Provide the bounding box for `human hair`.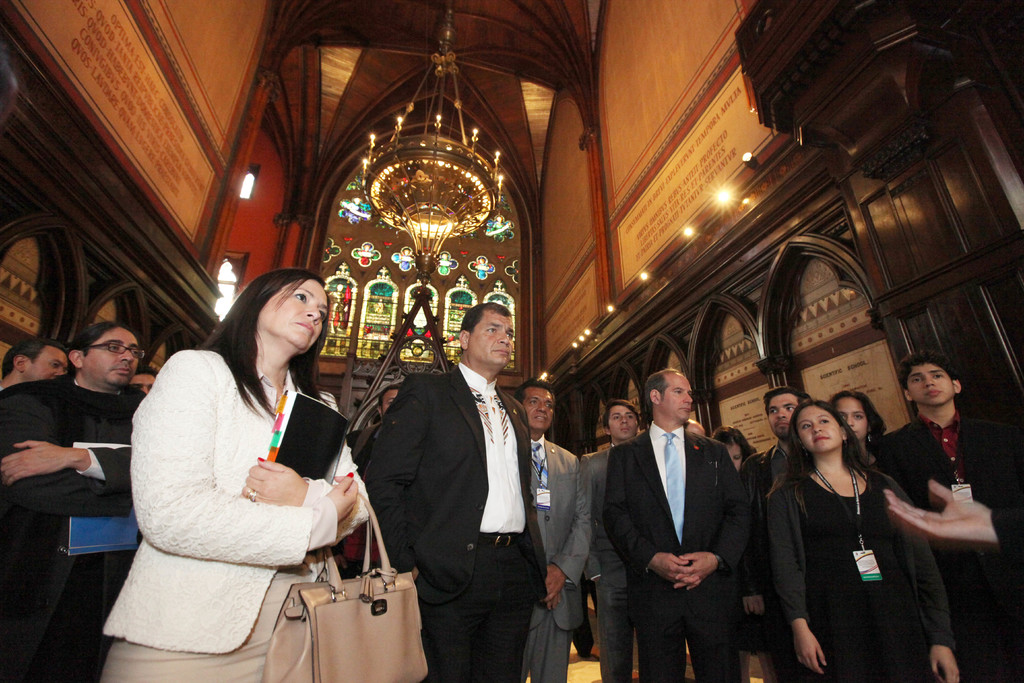
x1=765, y1=389, x2=813, y2=403.
